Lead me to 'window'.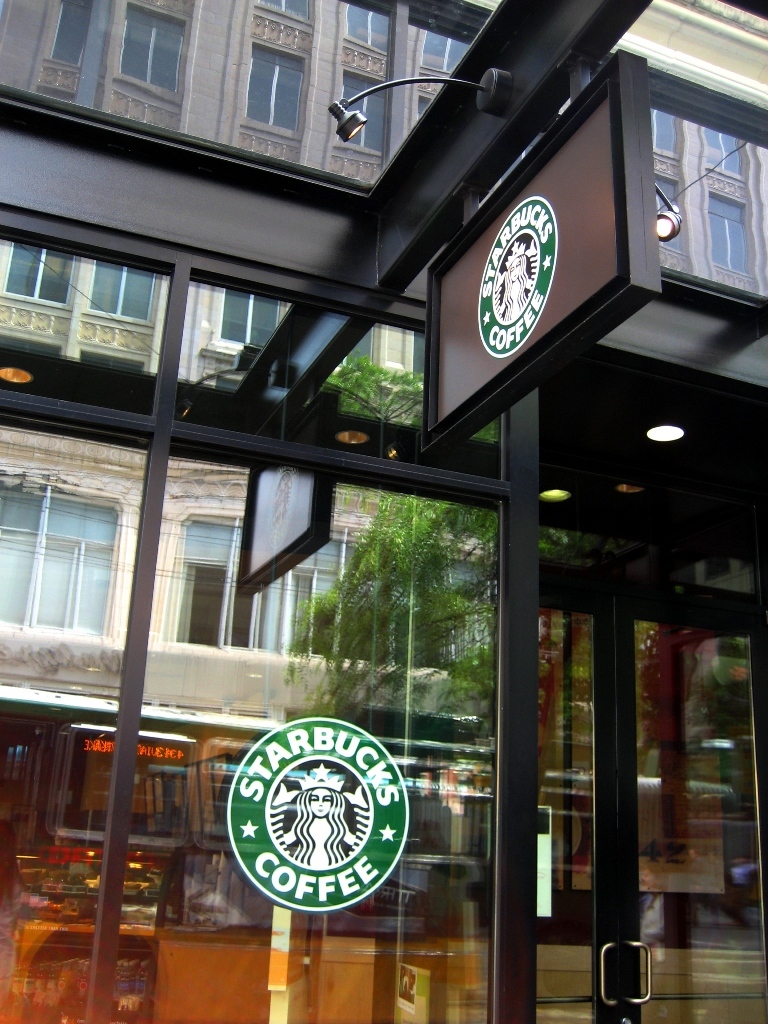
Lead to x1=245, y1=40, x2=303, y2=129.
